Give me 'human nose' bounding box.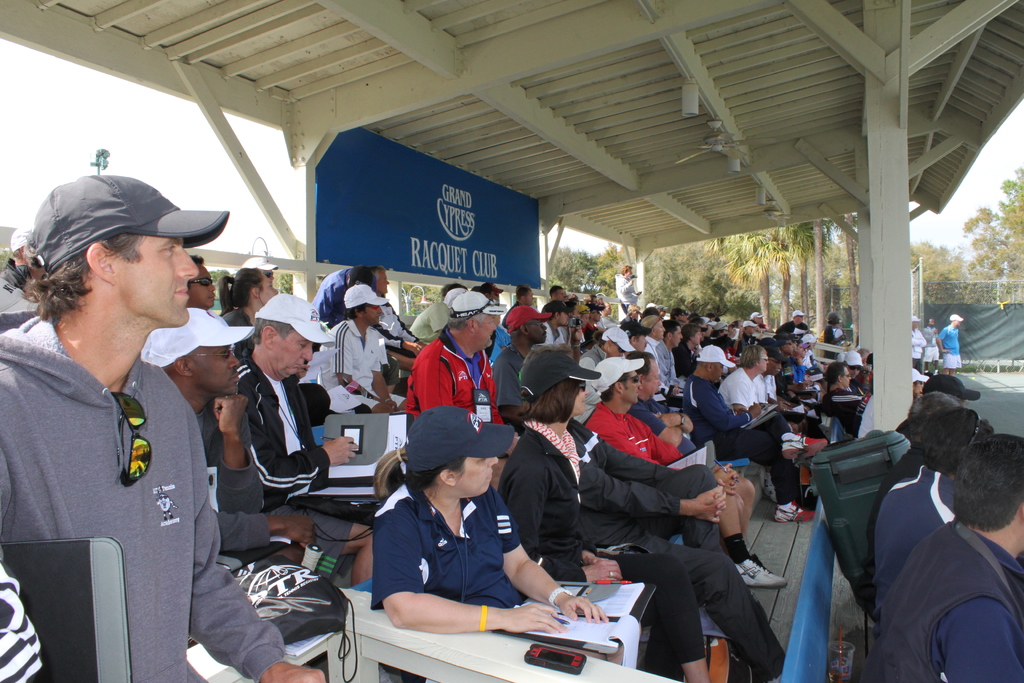
(x1=721, y1=366, x2=728, y2=377).
